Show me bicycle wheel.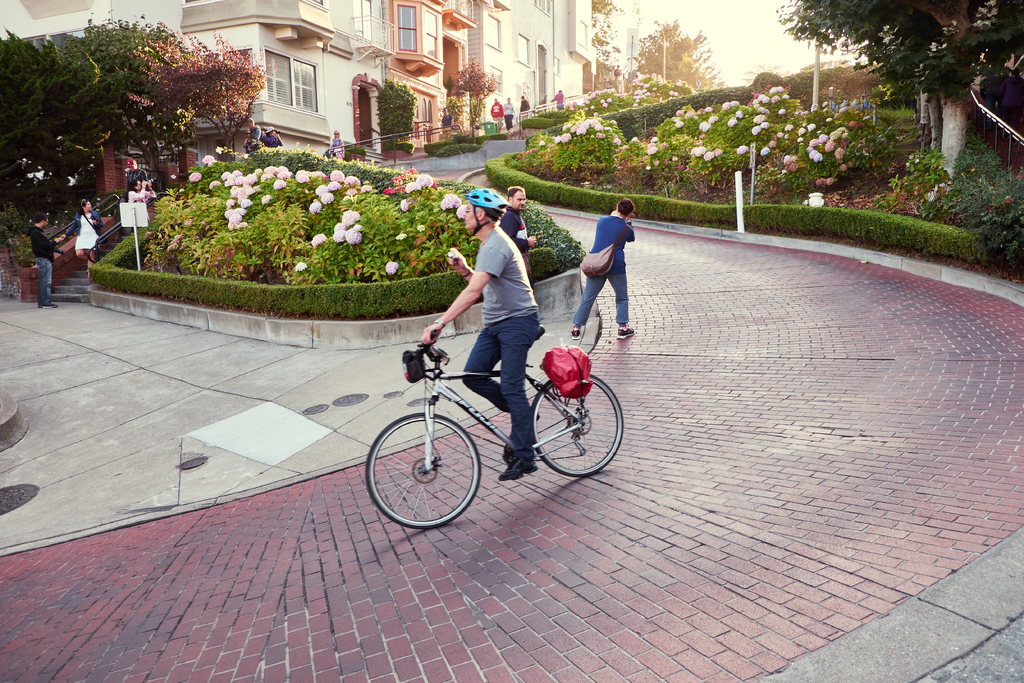
bicycle wheel is here: box=[527, 372, 623, 475].
